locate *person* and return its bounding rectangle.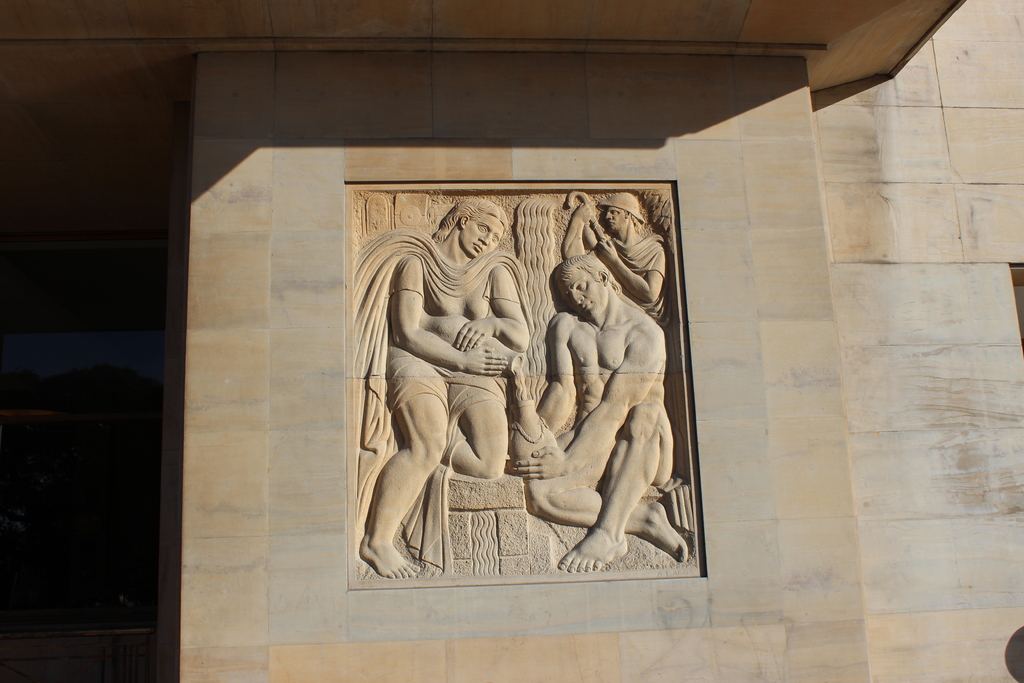
box(557, 187, 671, 331).
